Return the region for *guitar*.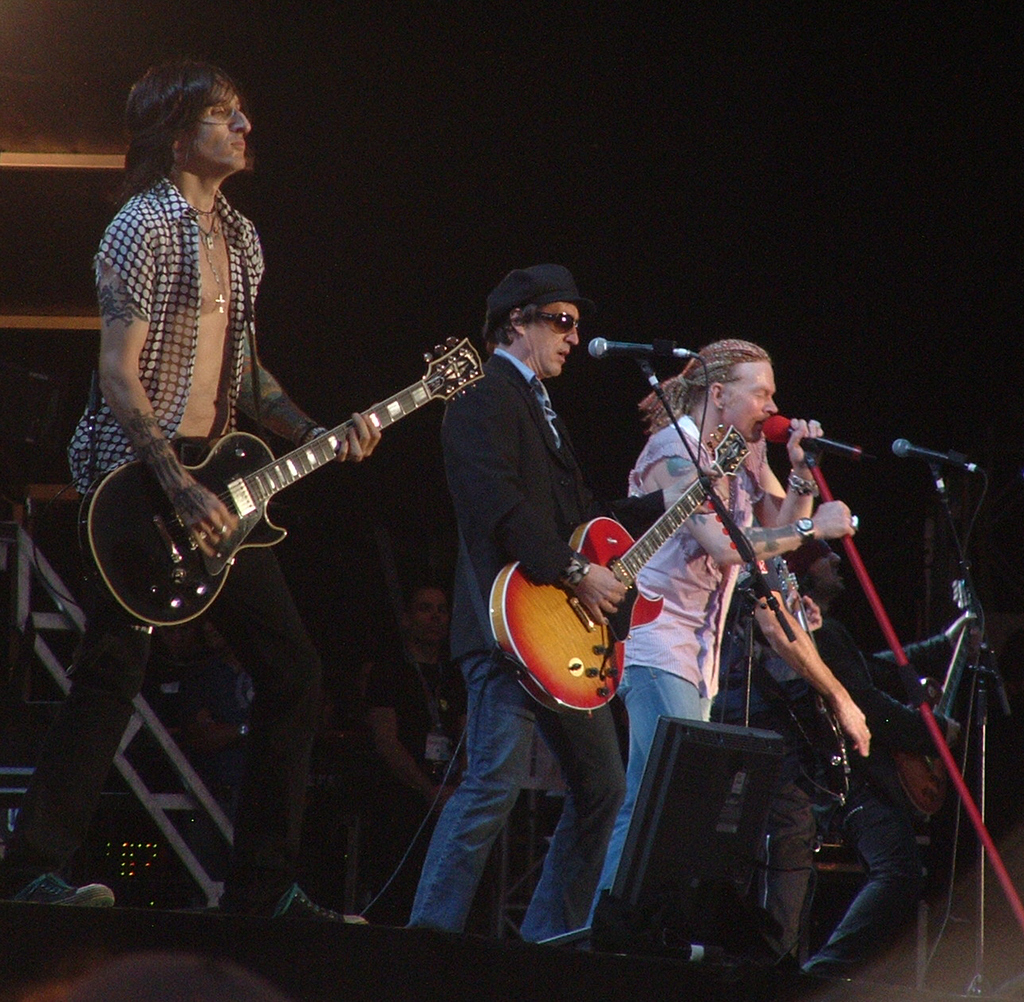
(887, 556, 979, 823).
